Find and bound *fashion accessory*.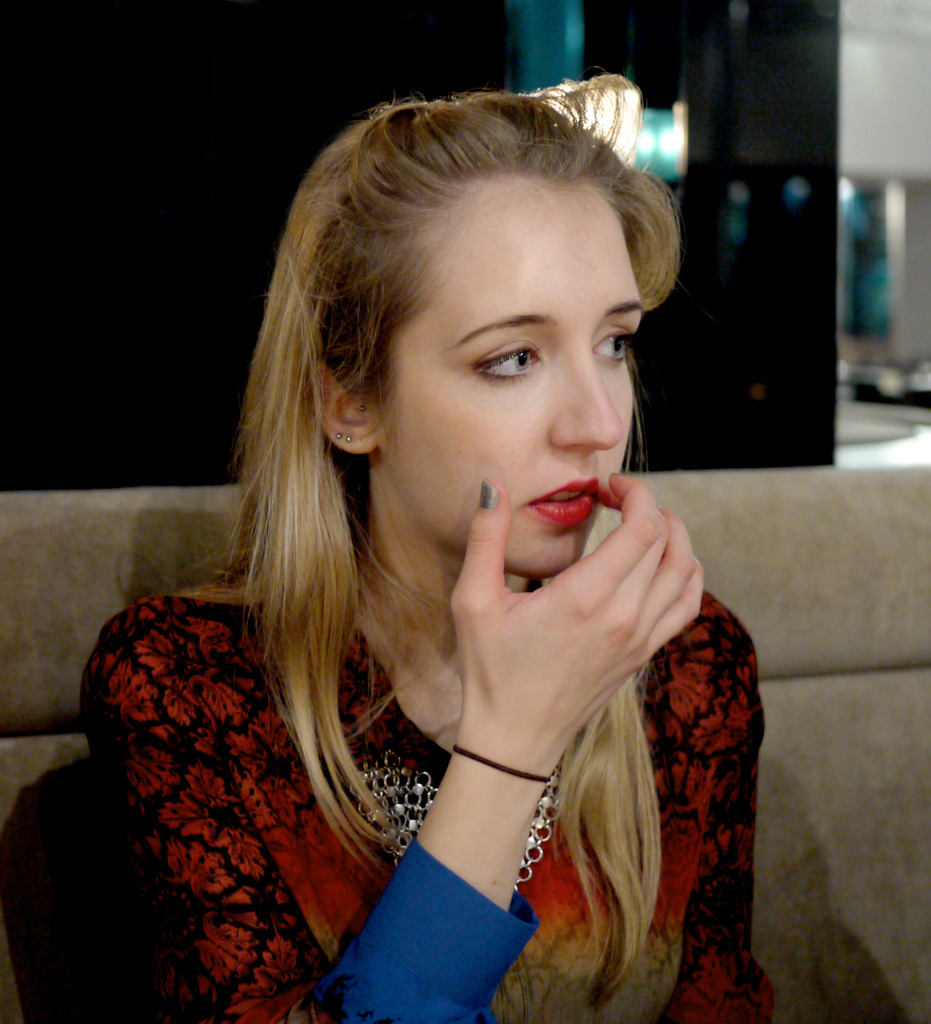
Bound: x1=447, y1=745, x2=552, y2=785.
